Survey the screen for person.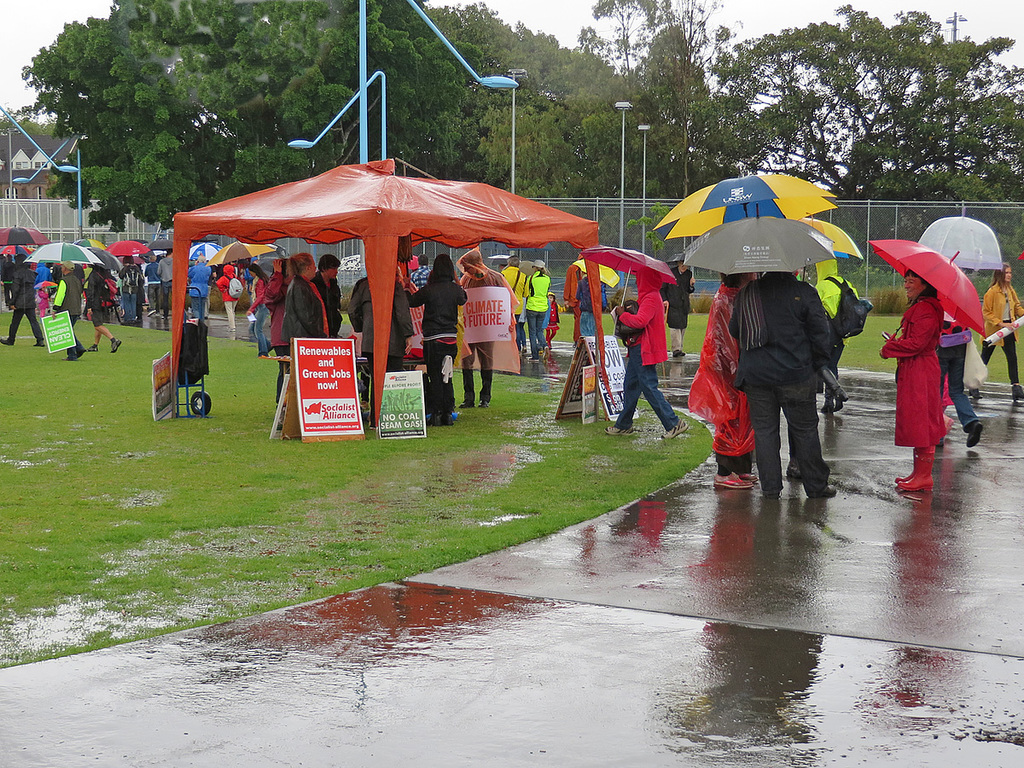
Survey found: 215 263 239 332.
